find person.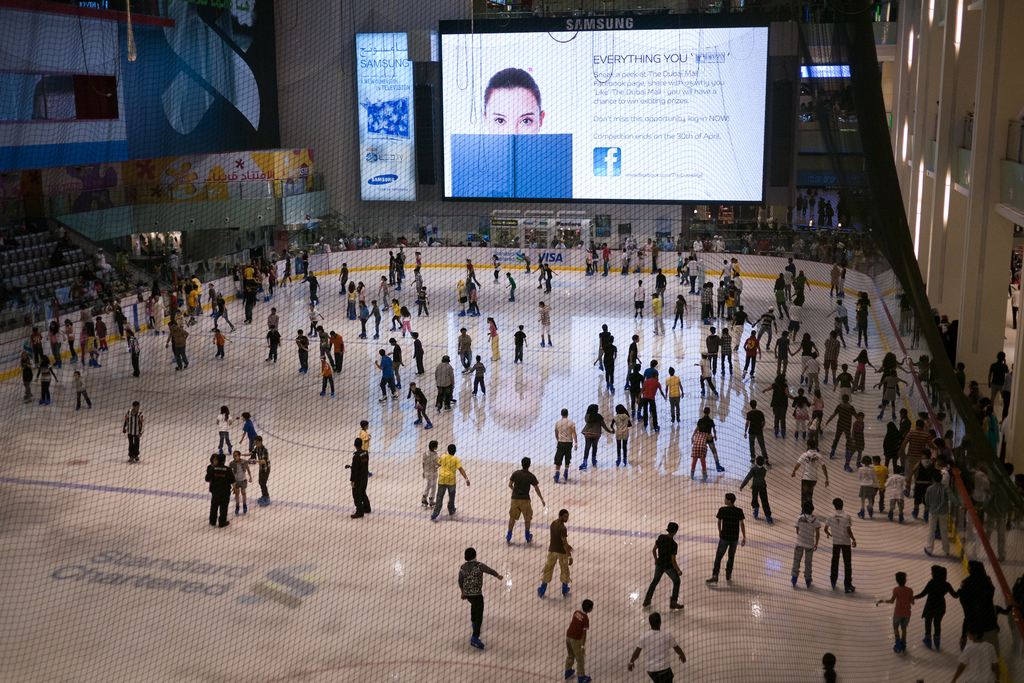
l=476, t=65, r=538, b=135.
